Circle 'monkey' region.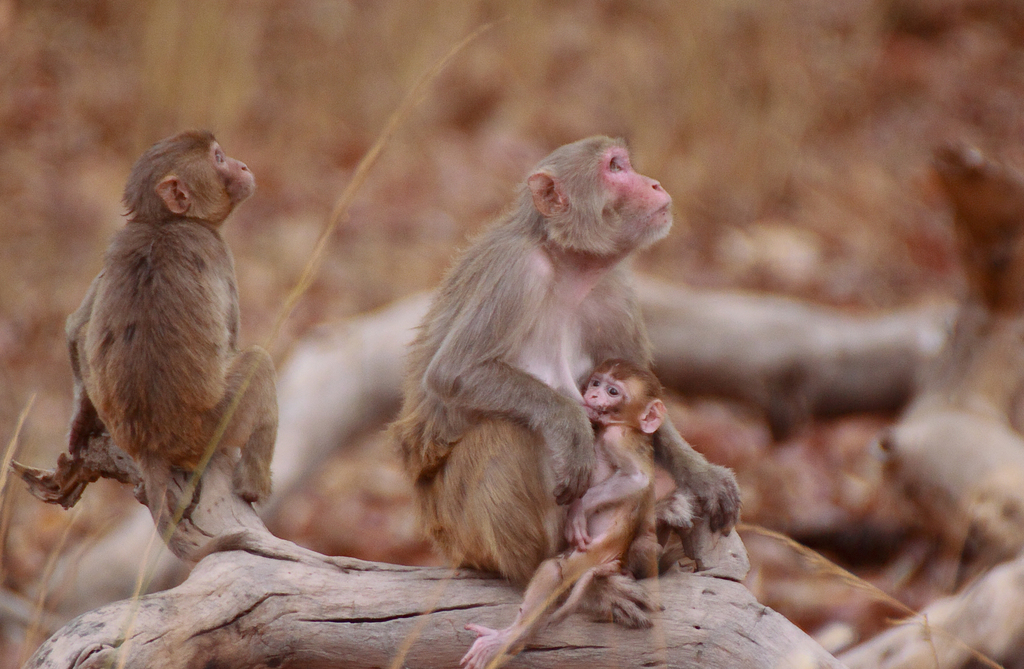
Region: rect(42, 136, 292, 544).
